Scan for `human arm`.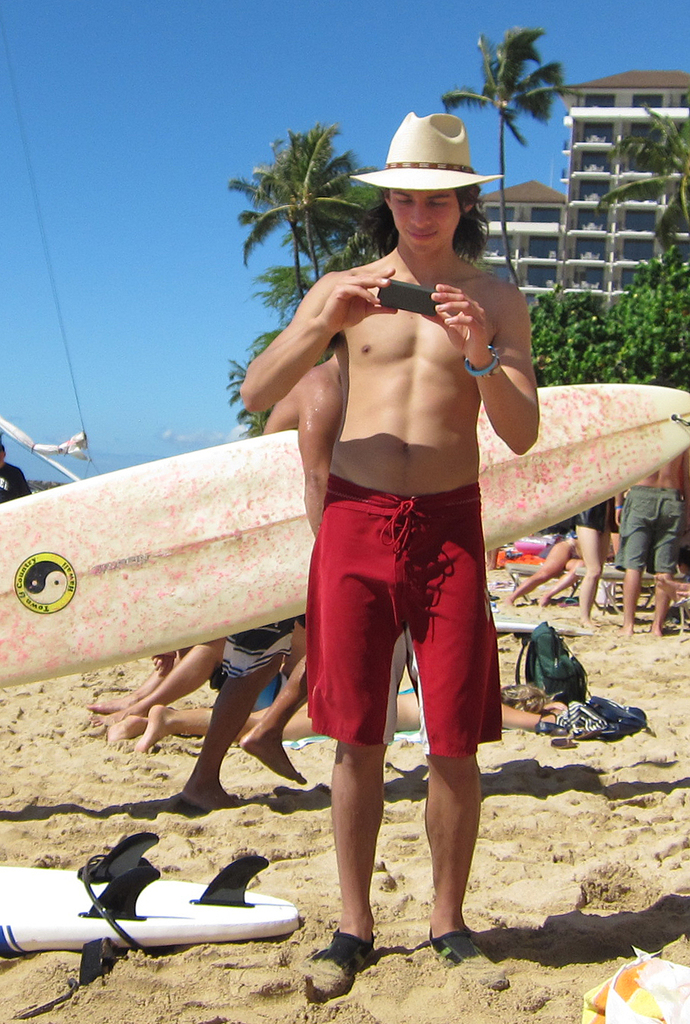
Scan result: 420:274:548:459.
